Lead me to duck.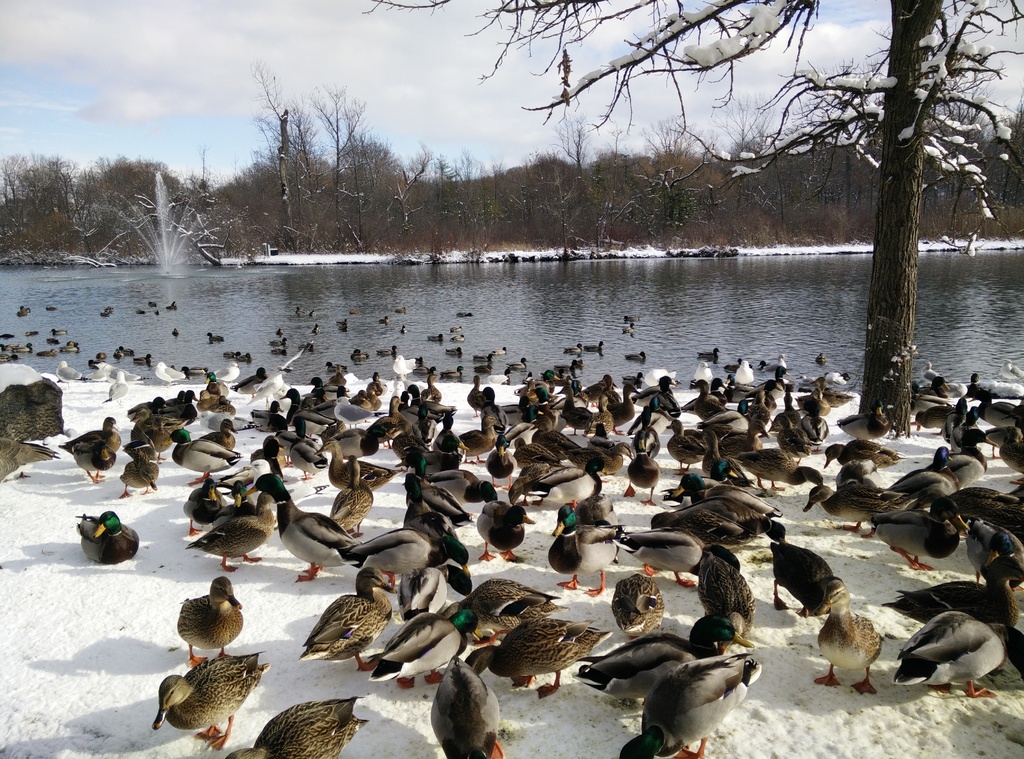
Lead to crop(241, 468, 359, 572).
